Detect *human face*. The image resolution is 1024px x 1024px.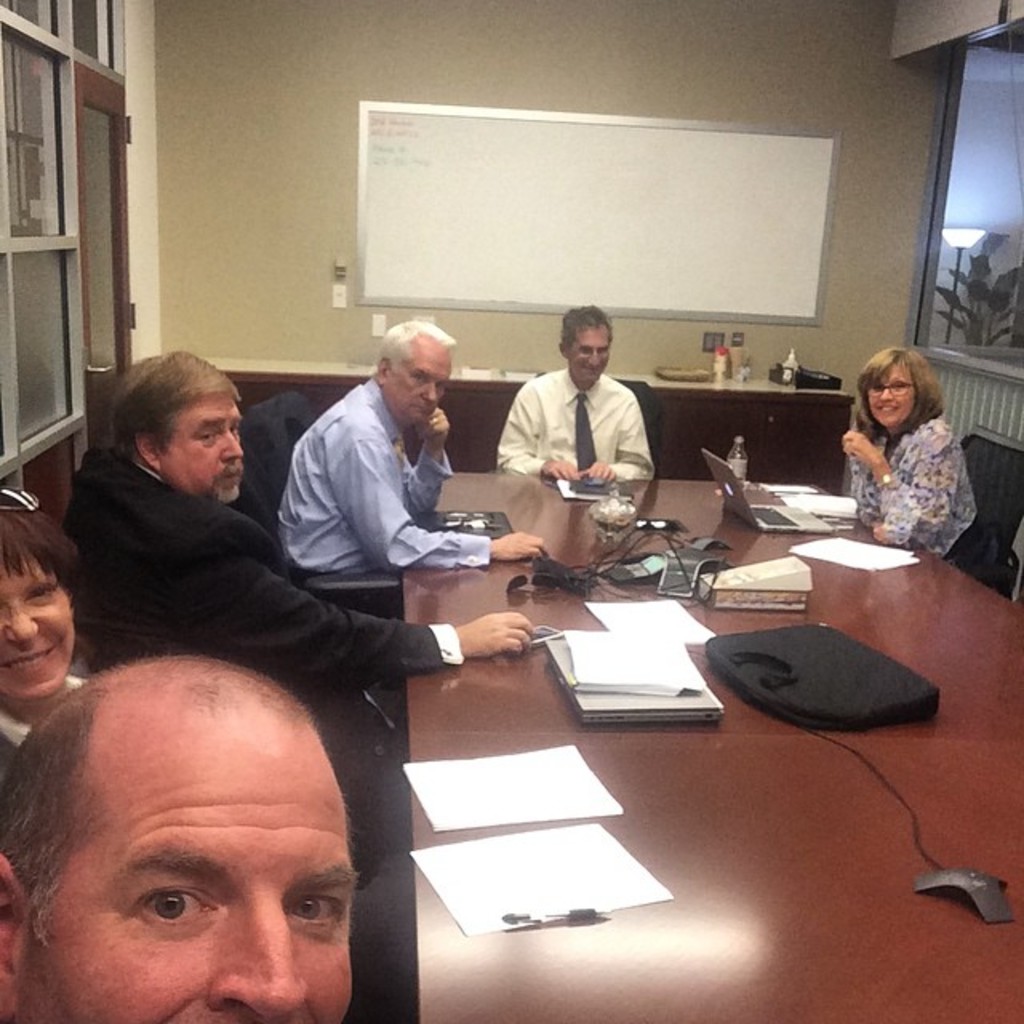
BBox(389, 341, 445, 418).
